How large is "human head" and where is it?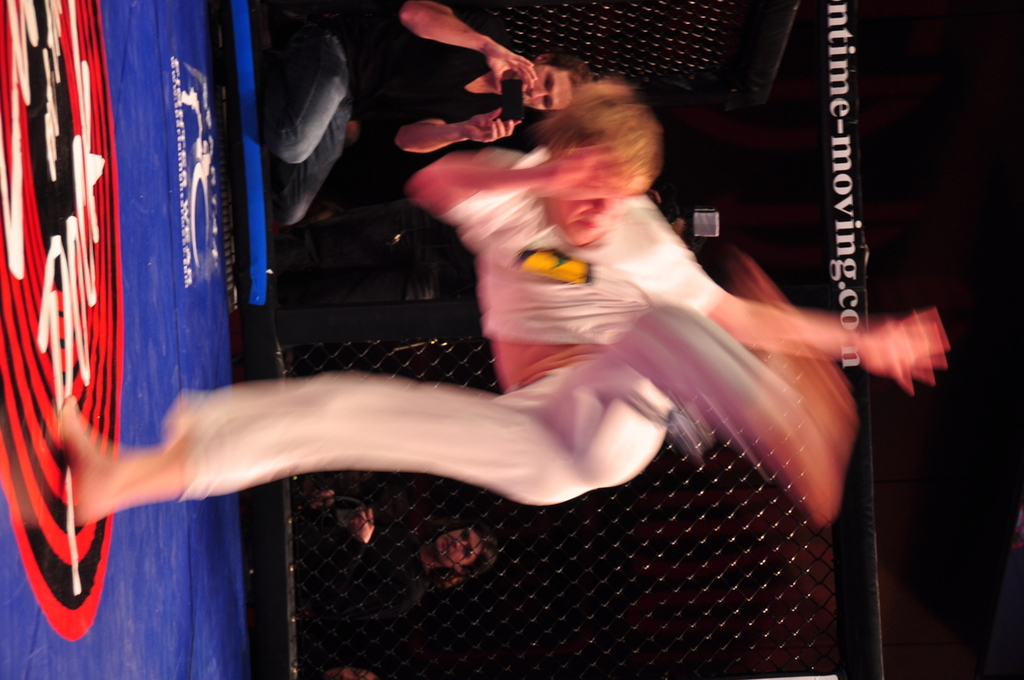
Bounding box: rect(524, 52, 594, 112).
